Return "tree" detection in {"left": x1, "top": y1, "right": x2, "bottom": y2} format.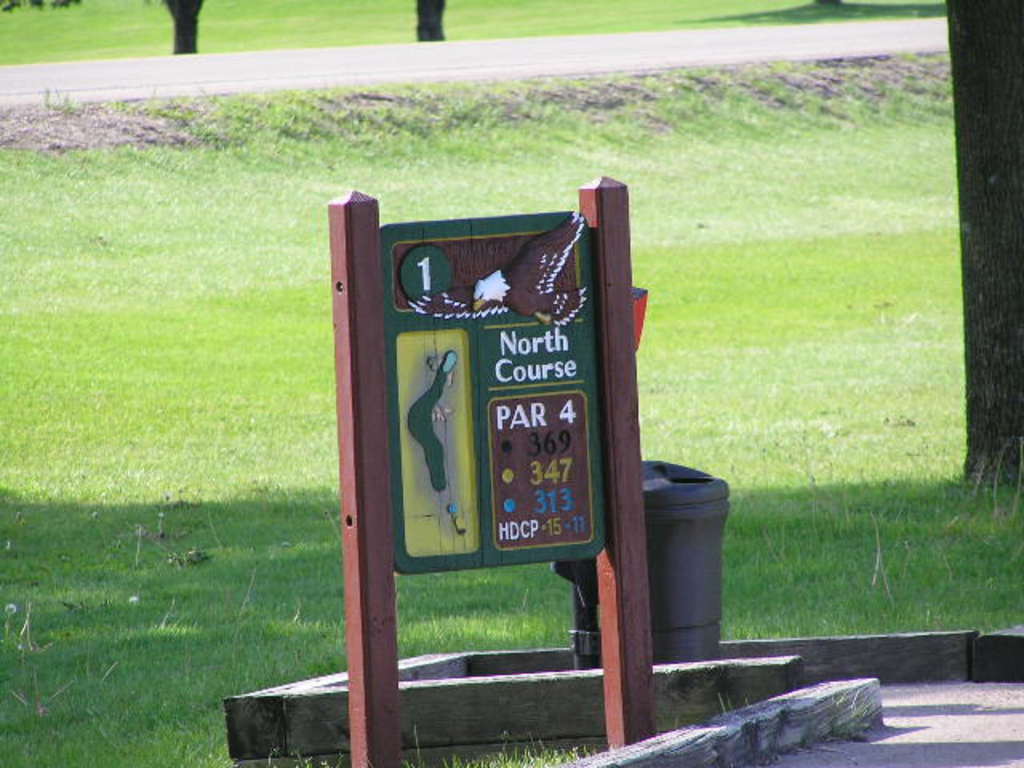
{"left": 938, "top": 0, "right": 1022, "bottom": 496}.
